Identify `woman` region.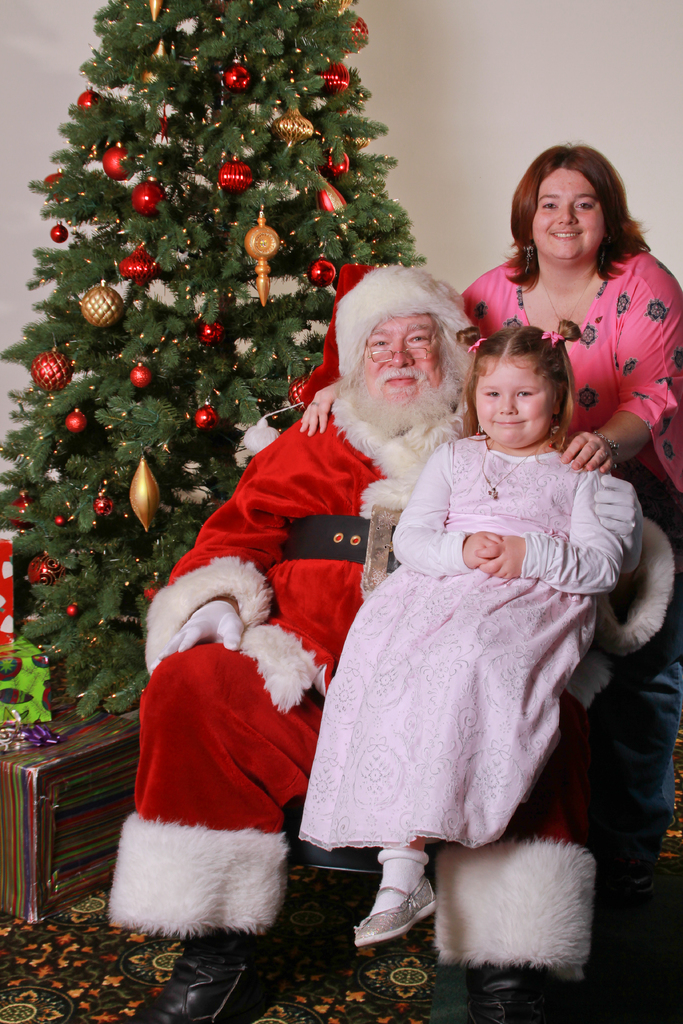
Region: bbox(300, 134, 682, 881).
